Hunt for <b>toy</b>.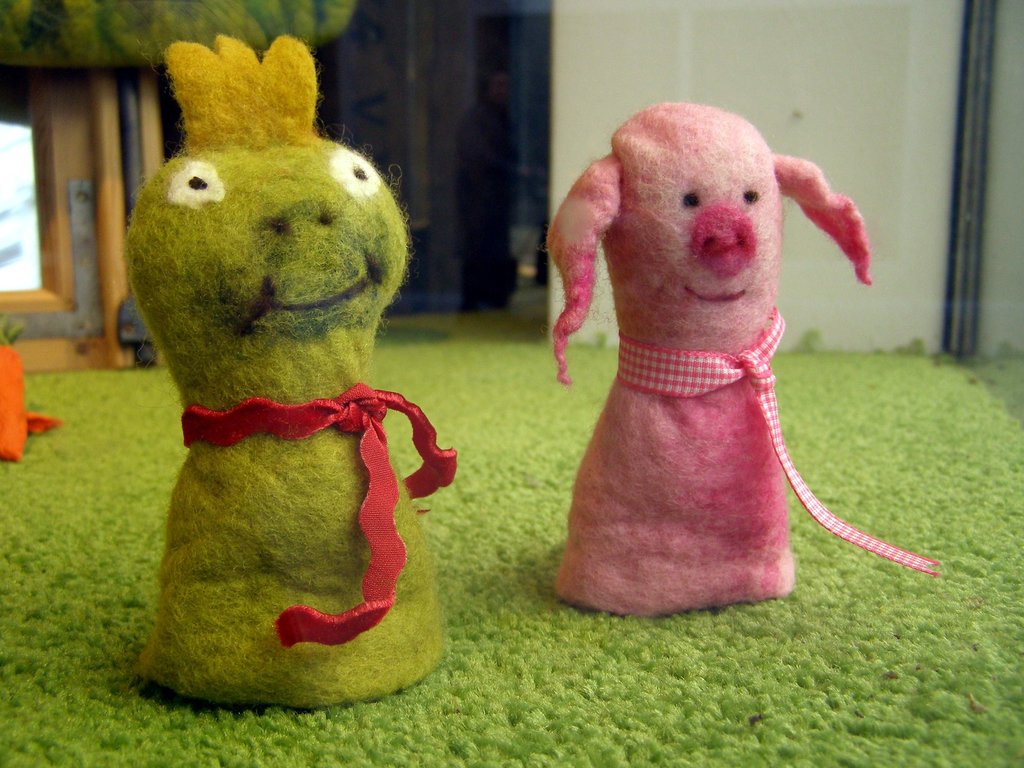
Hunted down at left=108, top=6, right=474, bottom=735.
